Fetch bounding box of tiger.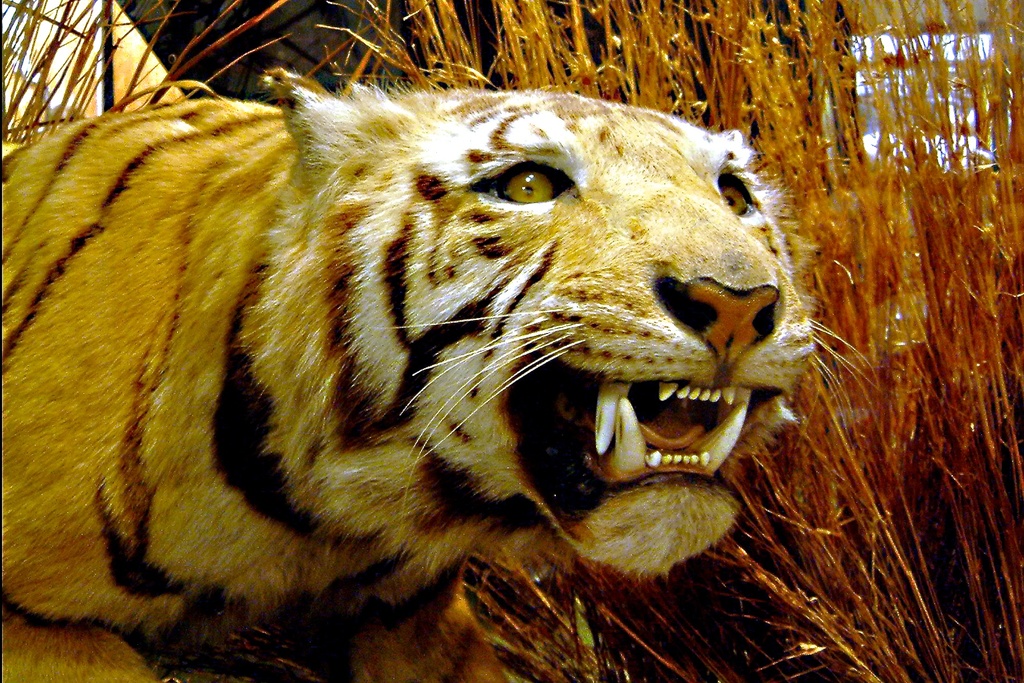
Bbox: locate(0, 62, 809, 664).
